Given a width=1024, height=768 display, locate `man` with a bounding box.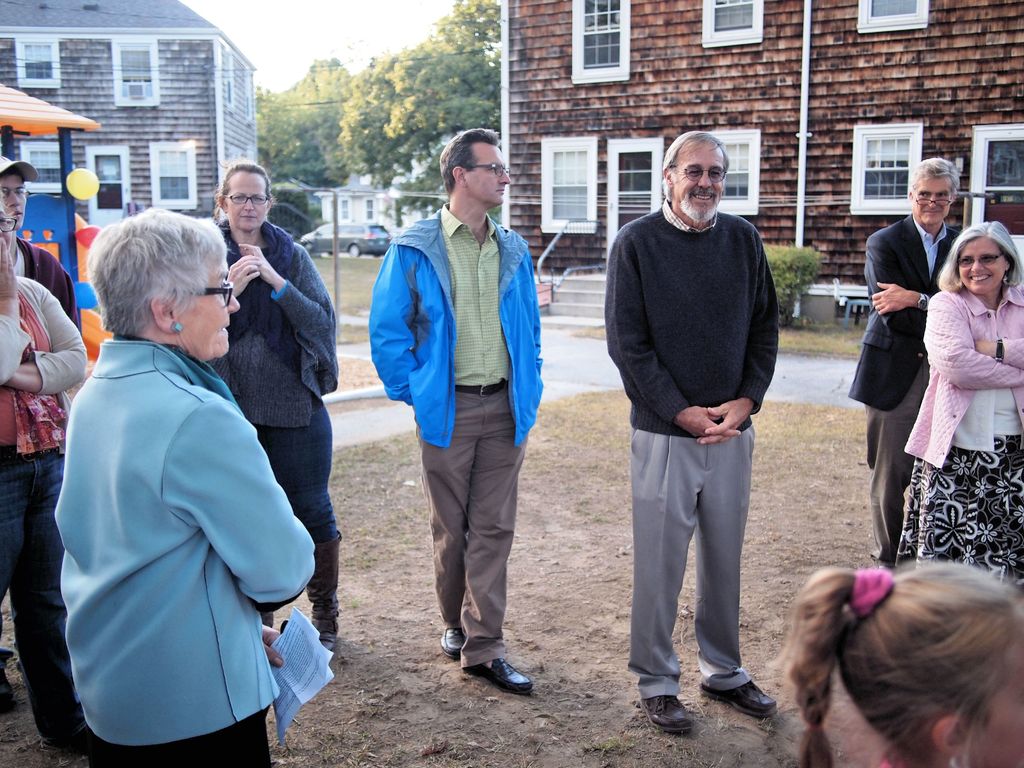
Located: l=591, t=134, r=790, b=762.
